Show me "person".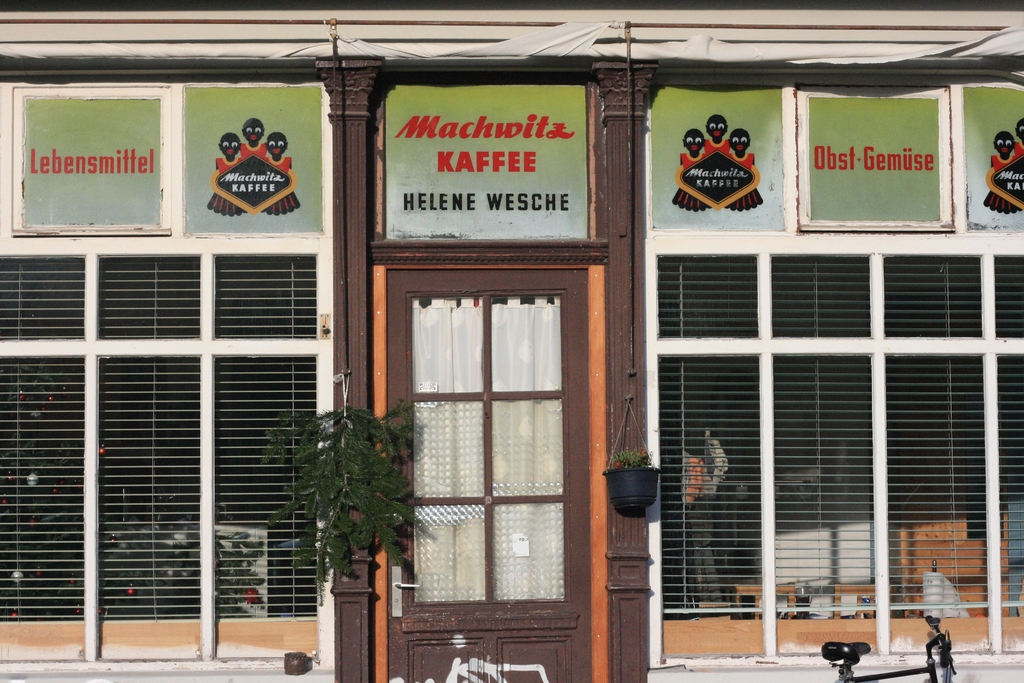
"person" is here: {"x1": 706, "y1": 111, "x2": 731, "y2": 152}.
